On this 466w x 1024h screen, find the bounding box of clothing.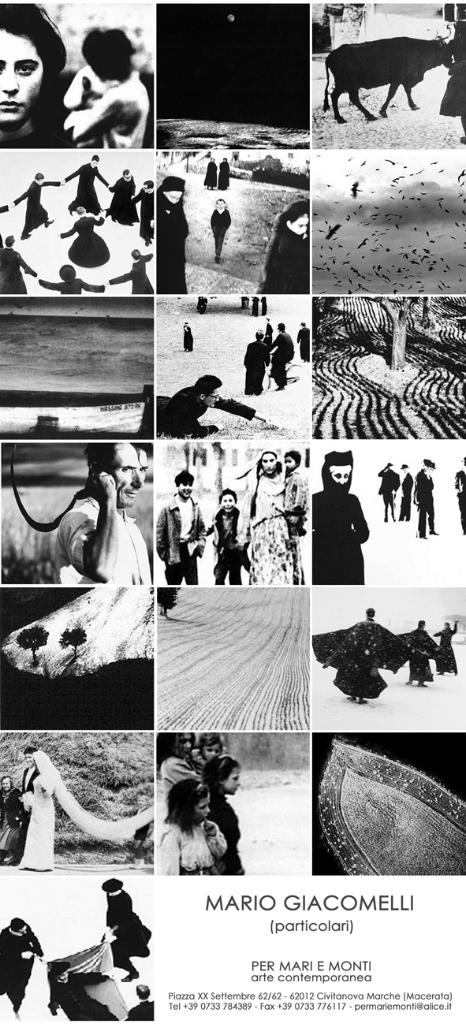
Bounding box: pyautogui.locateOnScreen(106, 885, 151, 978).
